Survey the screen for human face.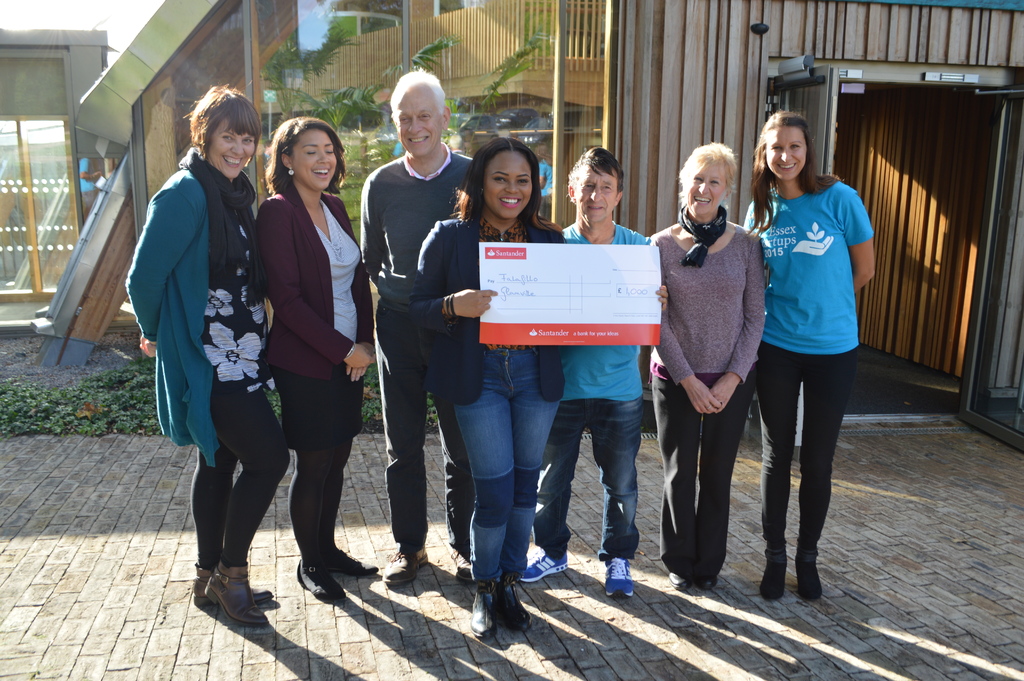
Survey found: l=575, t=167, r=616, b=222.
